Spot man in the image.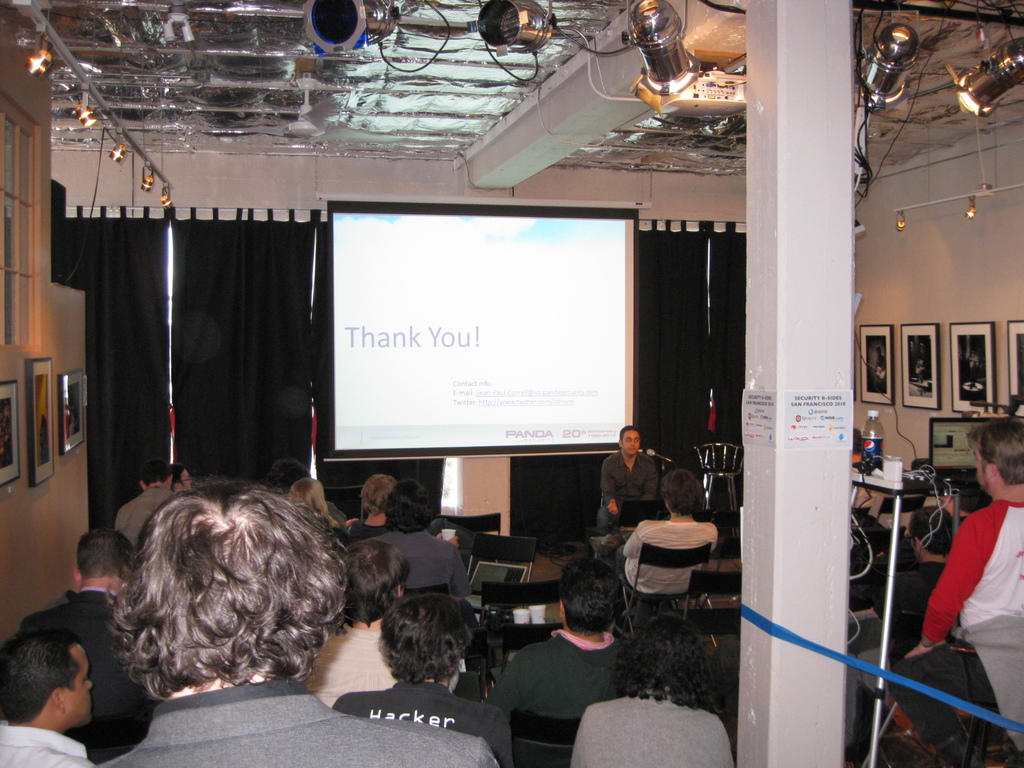
man found at locate(13, 523, 167, 767).
